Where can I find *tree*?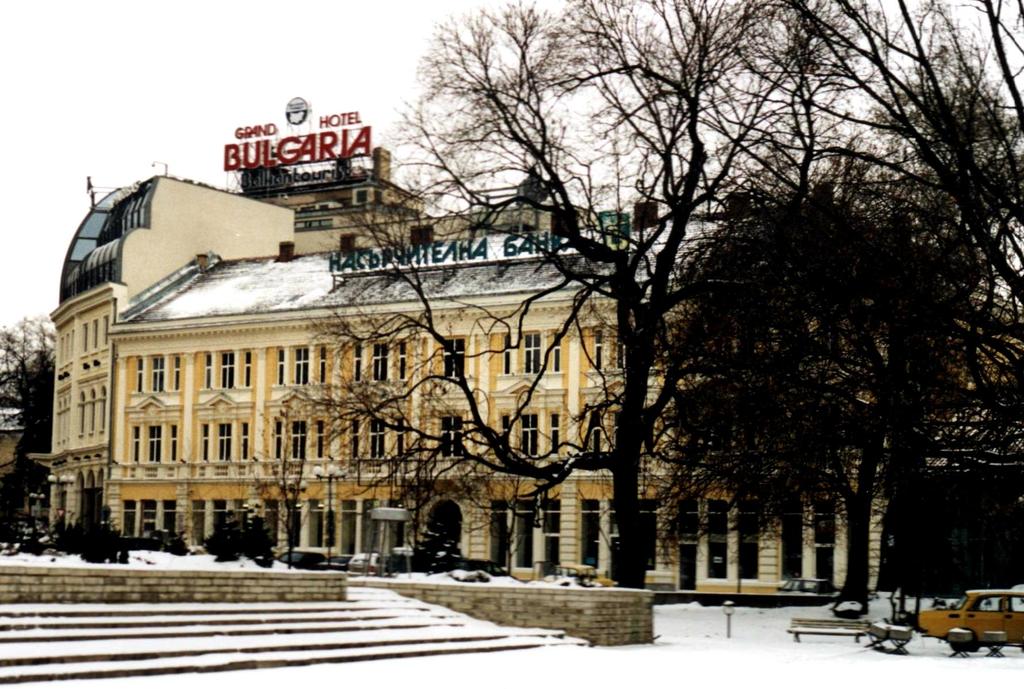
You can find it at 0:344:58:542.
